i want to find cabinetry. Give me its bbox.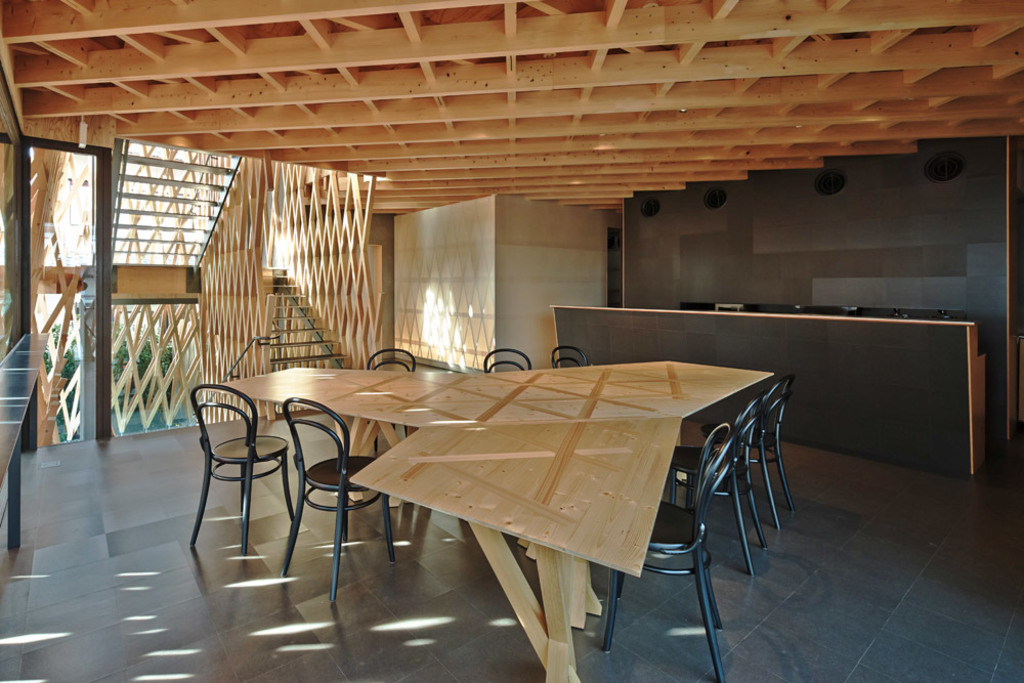
region(555, 299, 992, 475).
